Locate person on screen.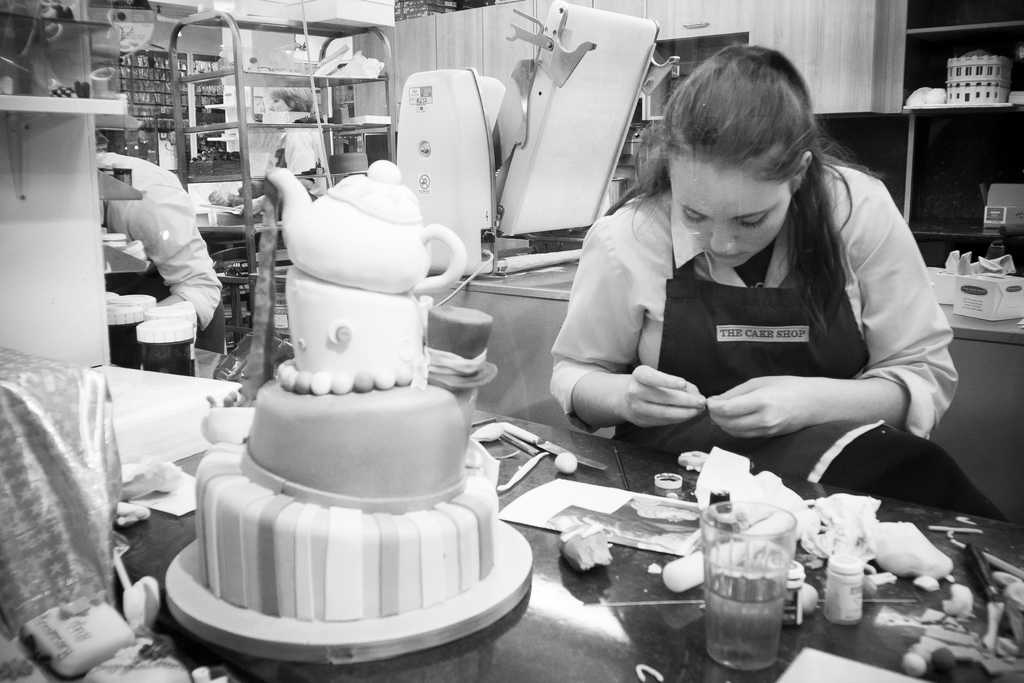
On screen at 90,127,223,374.
